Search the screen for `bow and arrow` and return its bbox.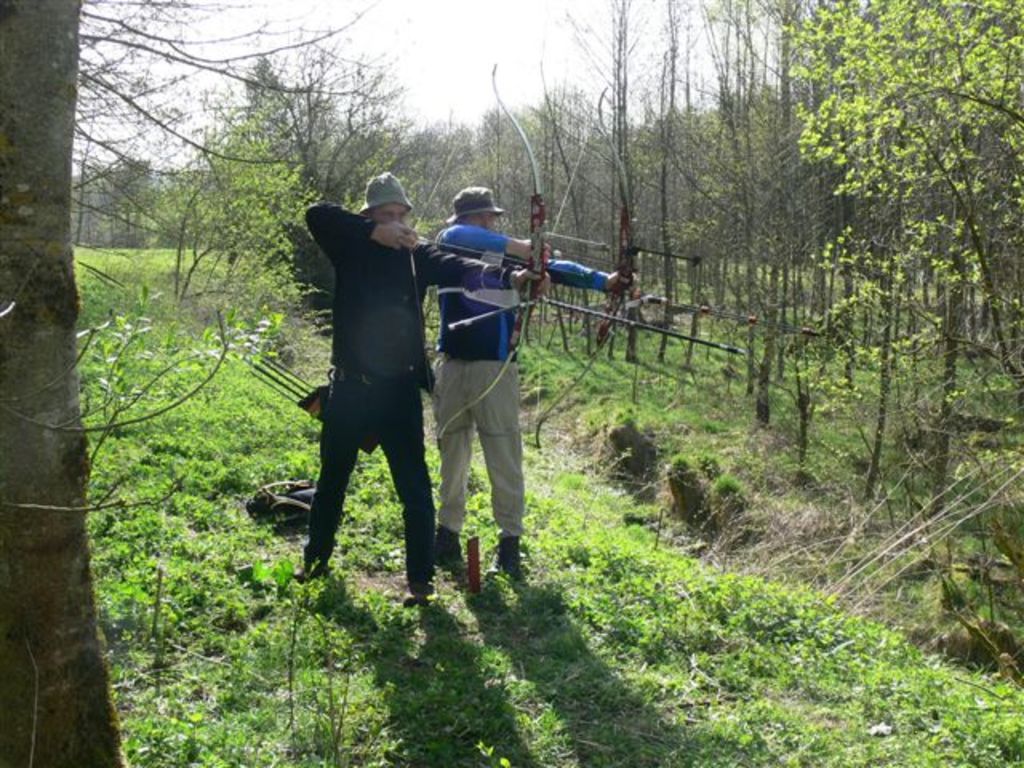
Found: left=534, top=75, right=638, bottom=461.
